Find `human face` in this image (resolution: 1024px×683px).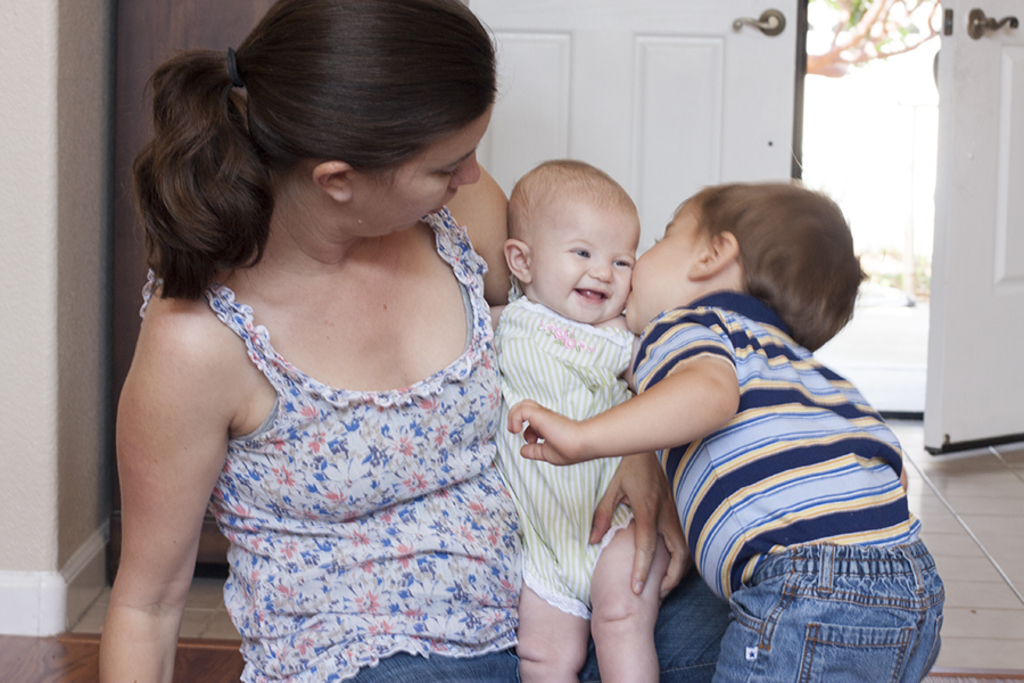
<box>530,188,637,323</box>.
